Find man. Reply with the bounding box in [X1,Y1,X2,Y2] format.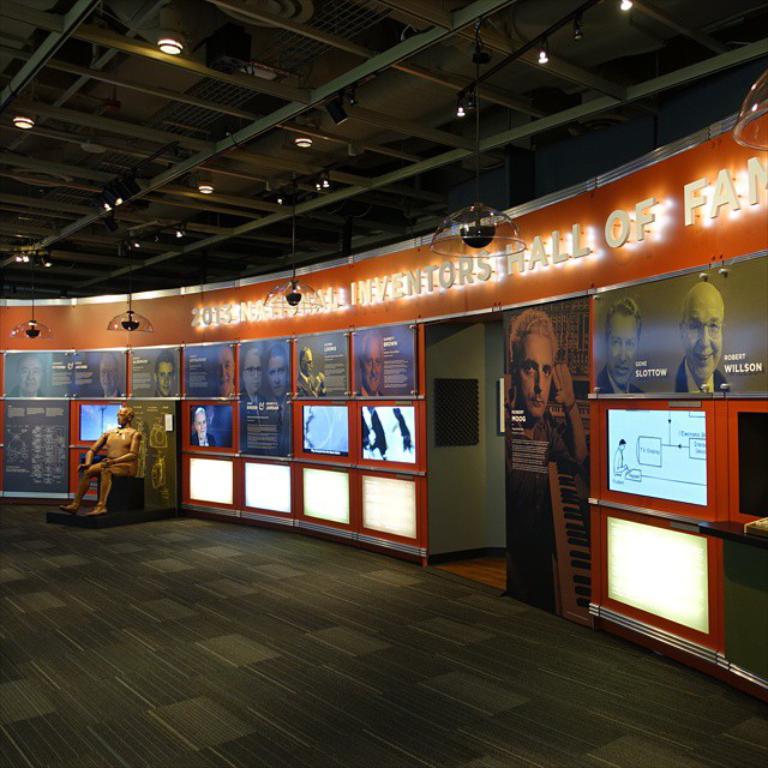
[17,354,44,397].
